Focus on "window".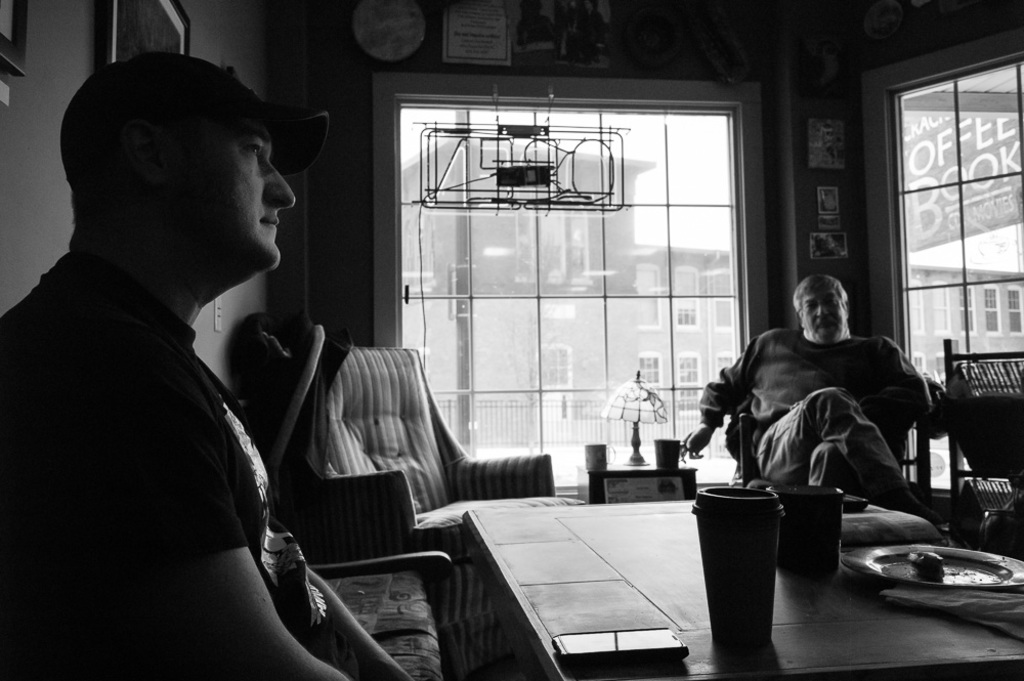
Focused at pyautogui.locateOnScreen(957, 279, 976, 336).
